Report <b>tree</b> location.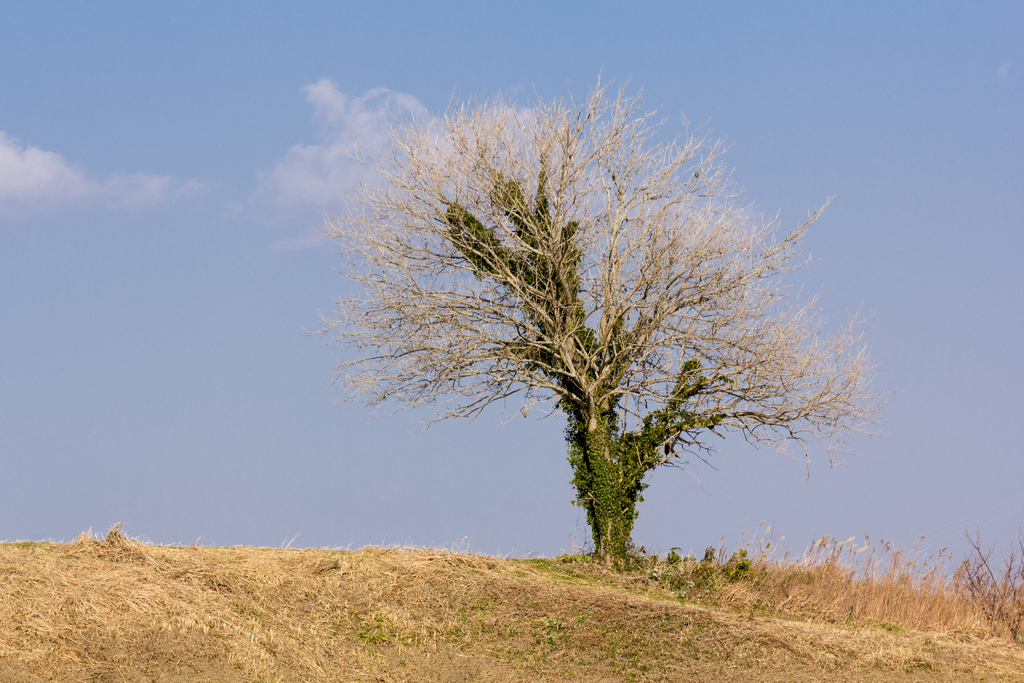
Report: box(294, 65, 886, 571).
